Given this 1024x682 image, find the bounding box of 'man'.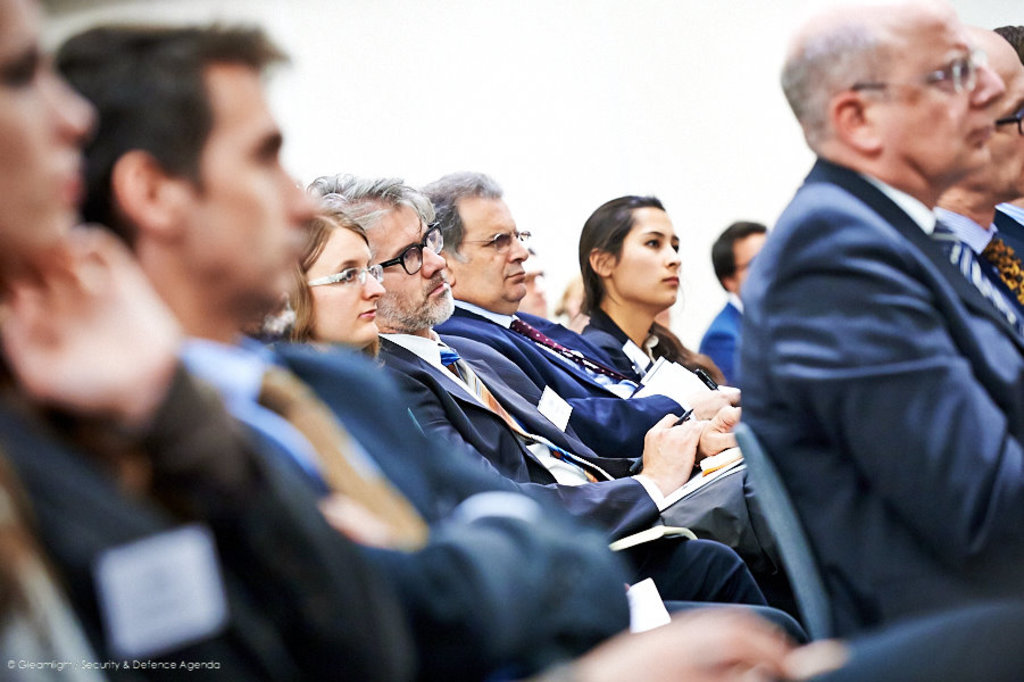
detection(409, 172, 749, 456).
